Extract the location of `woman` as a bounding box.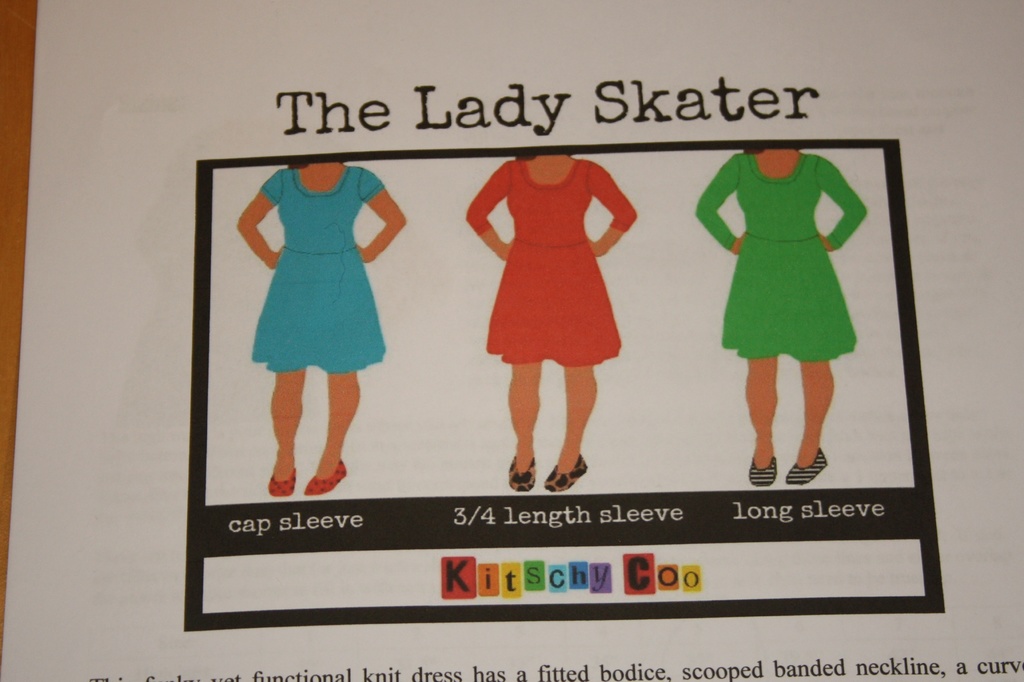
<box>465,143,636,491</box>.
